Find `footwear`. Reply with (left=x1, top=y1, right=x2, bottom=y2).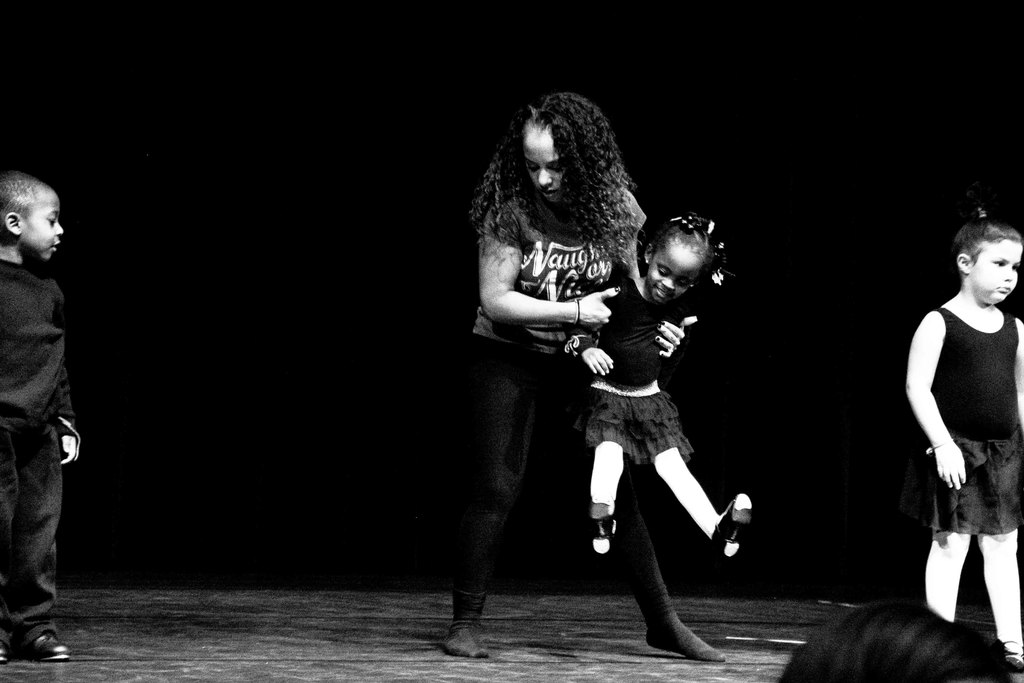
(left=1002, top=641, right=1023, bottom=677).
